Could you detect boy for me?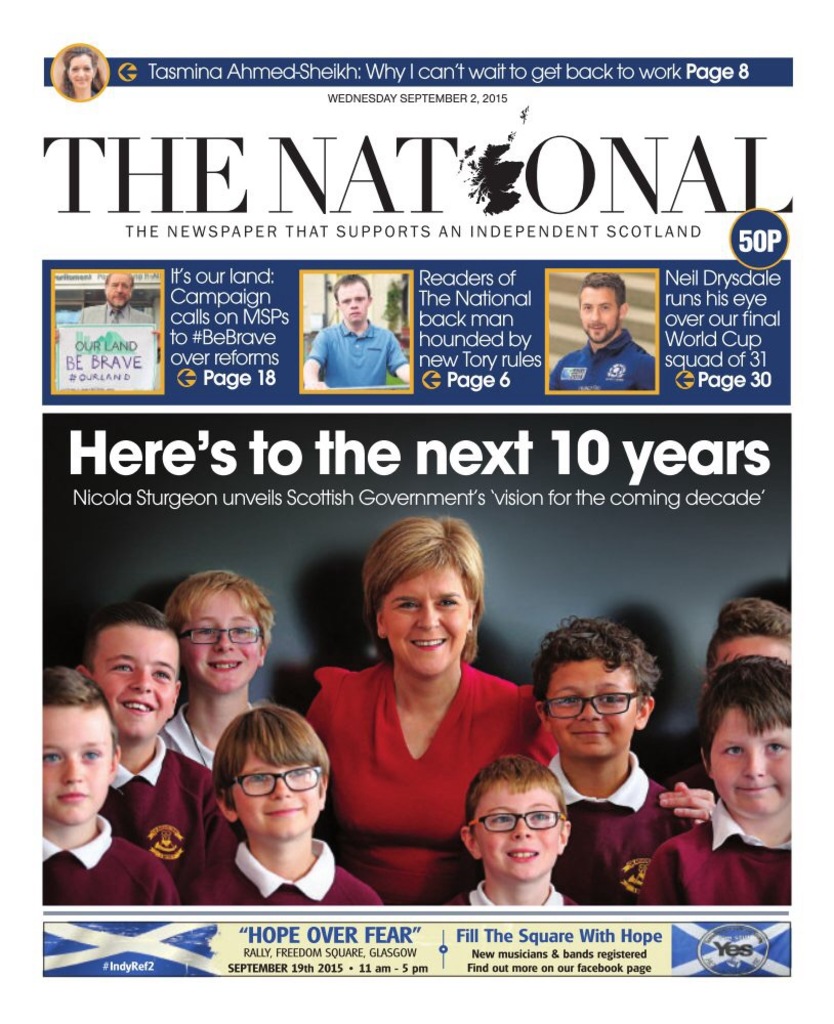
Detection result: box=[300, 270, 413, 391].
